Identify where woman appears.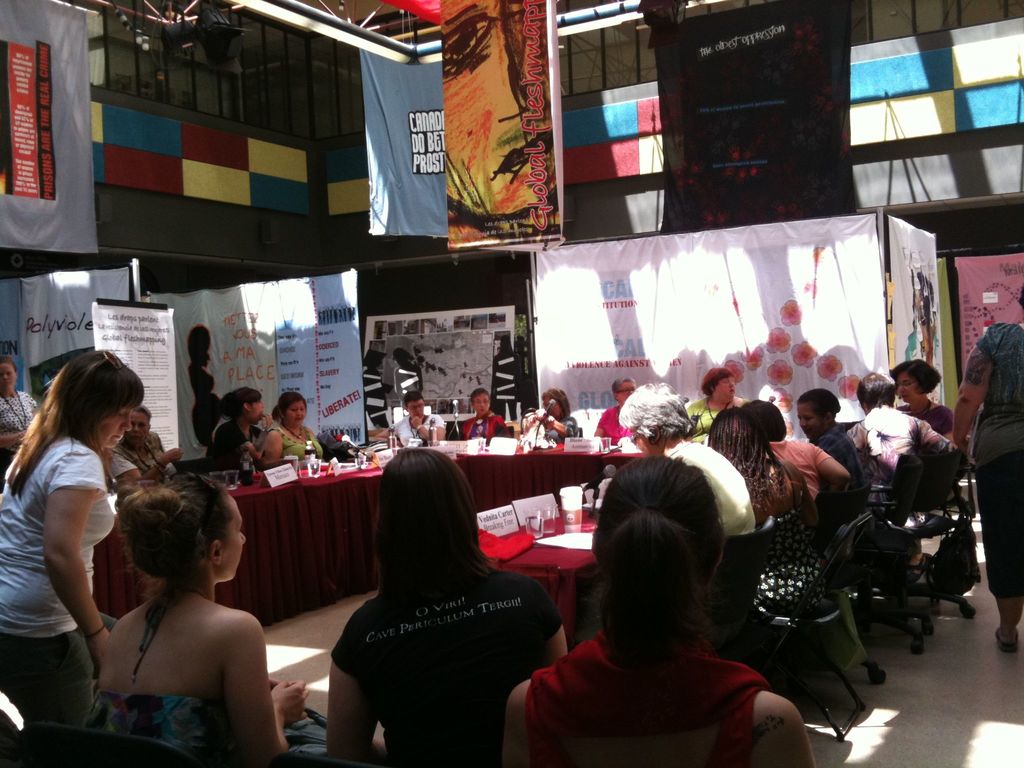
Appears at locate(200, 383, 269, 466).
